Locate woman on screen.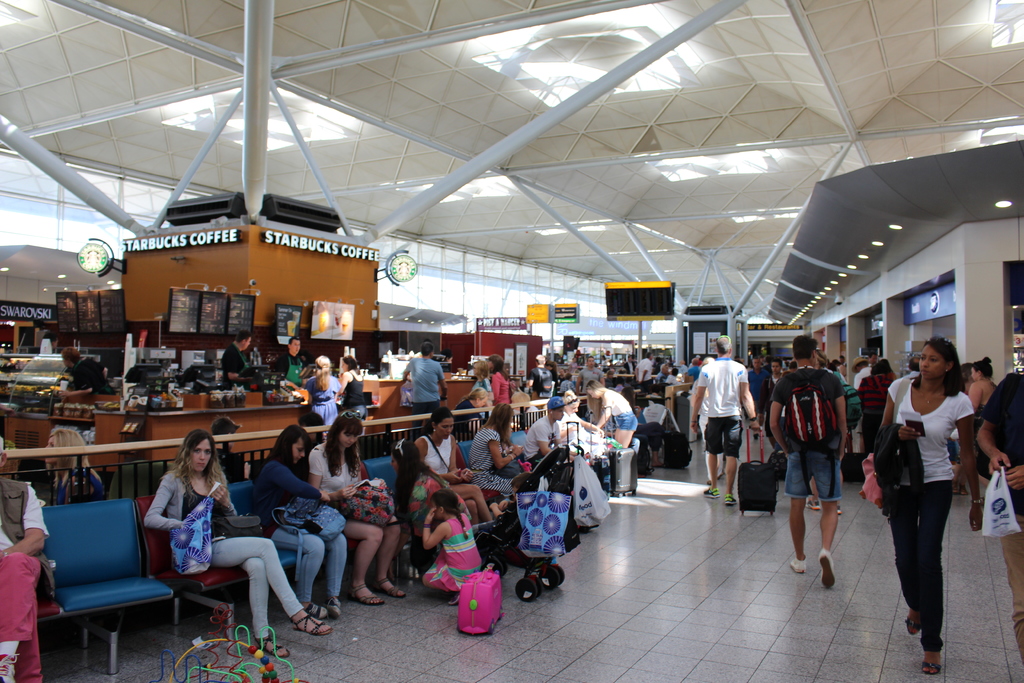
On screen at locate(309, 415, 410, 608).
